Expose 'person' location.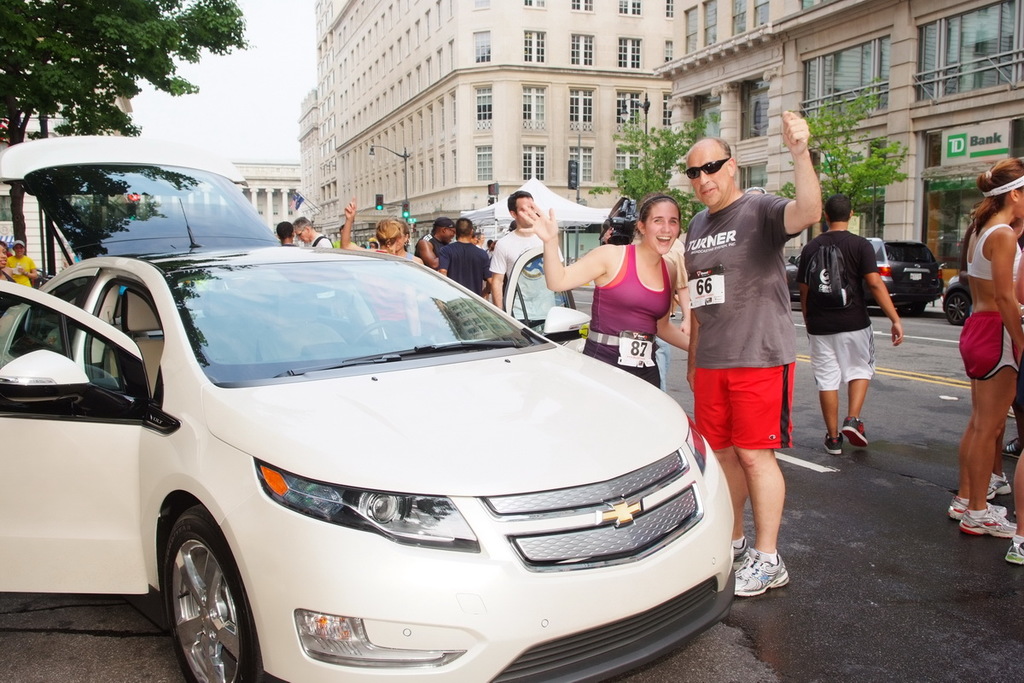
Exposed at x1=1005, y1=458, x2=1023, y2=563.
